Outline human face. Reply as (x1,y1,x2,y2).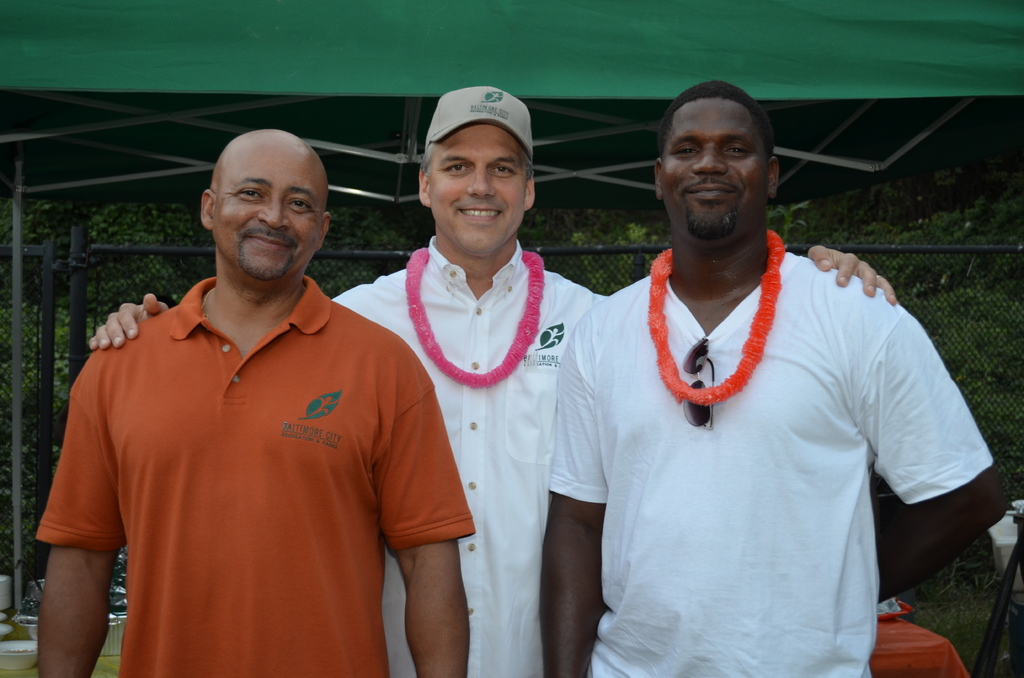
(209,141,328,280).
